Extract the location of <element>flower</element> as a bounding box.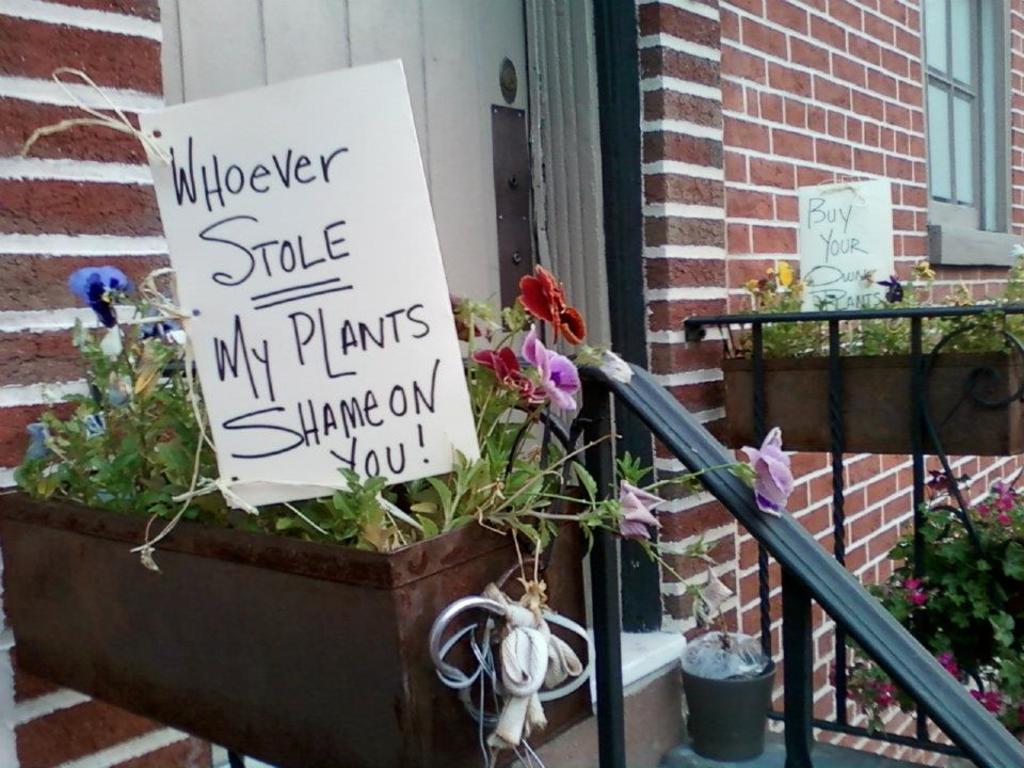
(873, 678, 902, 705).
